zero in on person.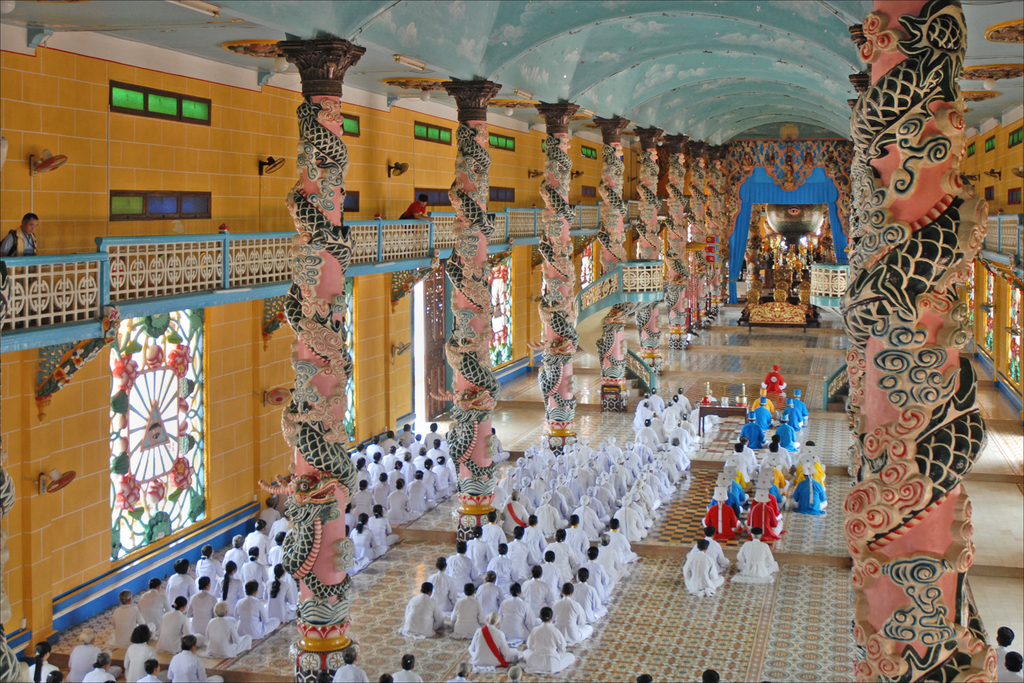
Zeroed in: [left=429, top=553, right=462, bottom=618].
